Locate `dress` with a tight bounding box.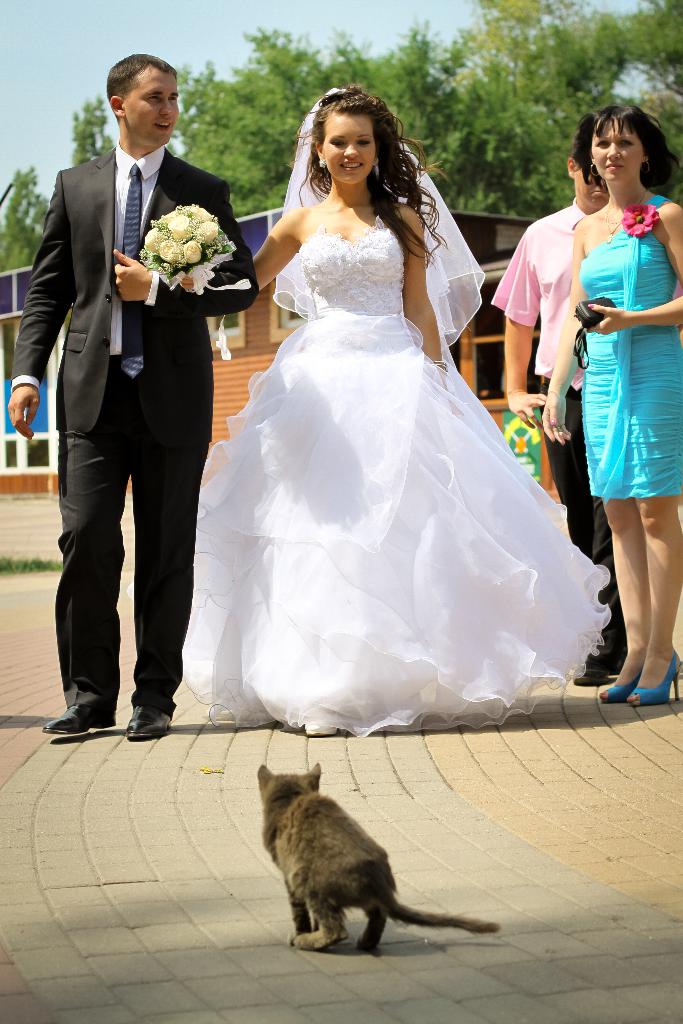
(x1=572, y1=187, x2=682, y2=499).
